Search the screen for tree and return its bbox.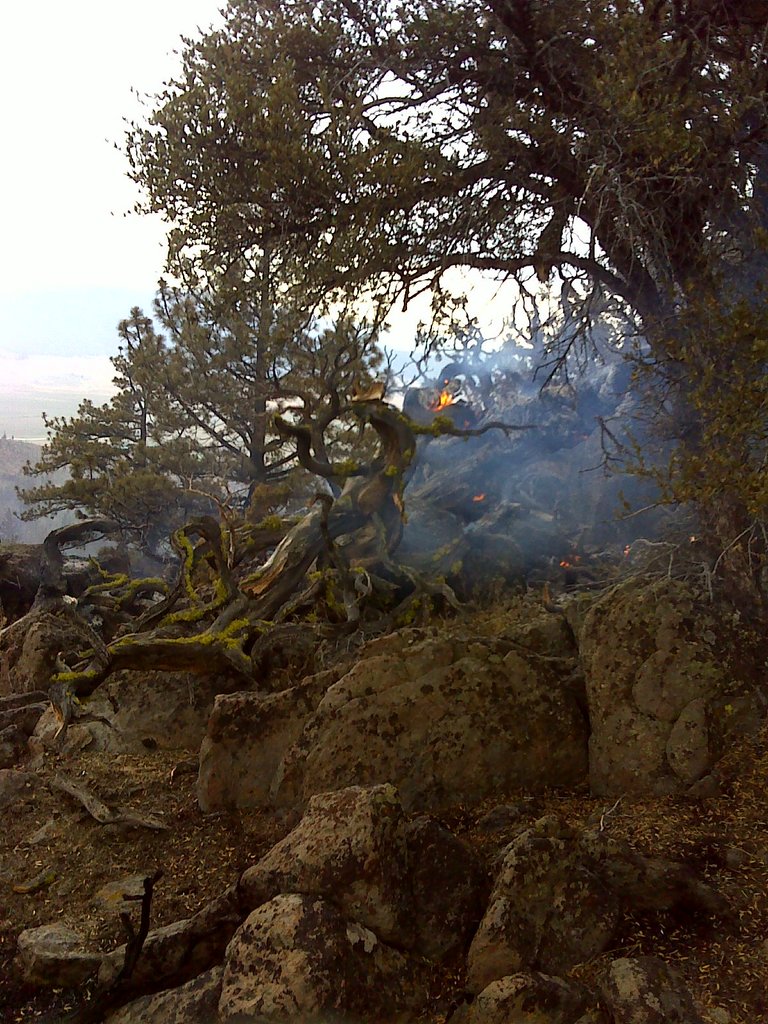
Found: box=[18, 168, 422, 626].
